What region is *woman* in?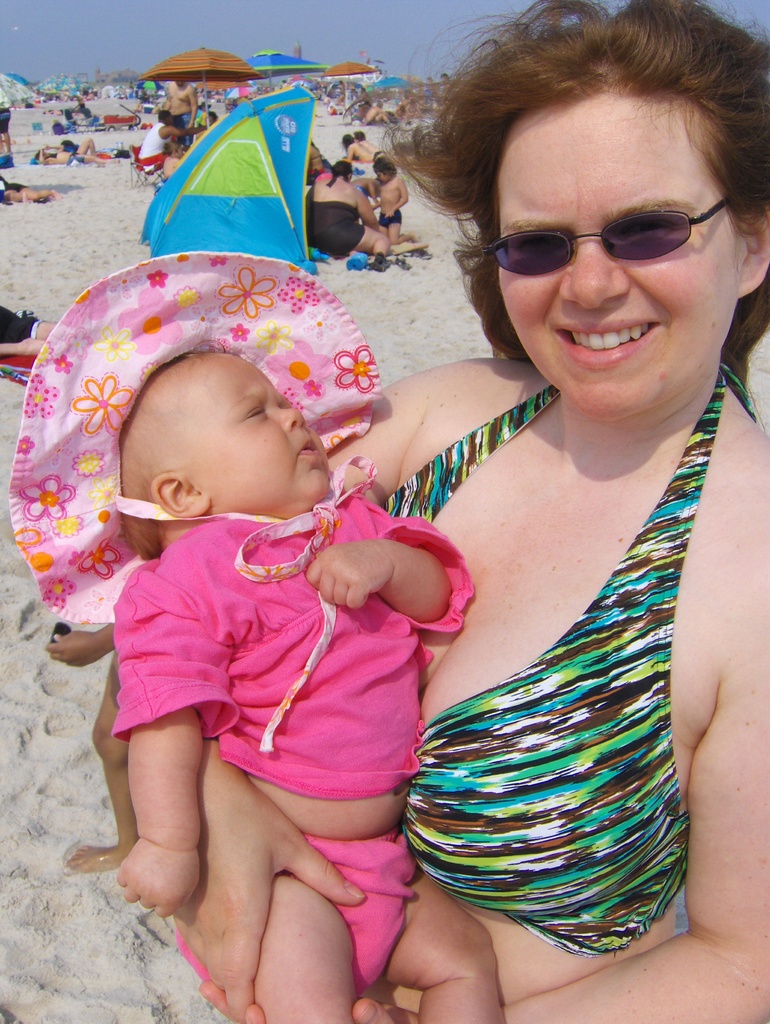
213 65 757 996.
